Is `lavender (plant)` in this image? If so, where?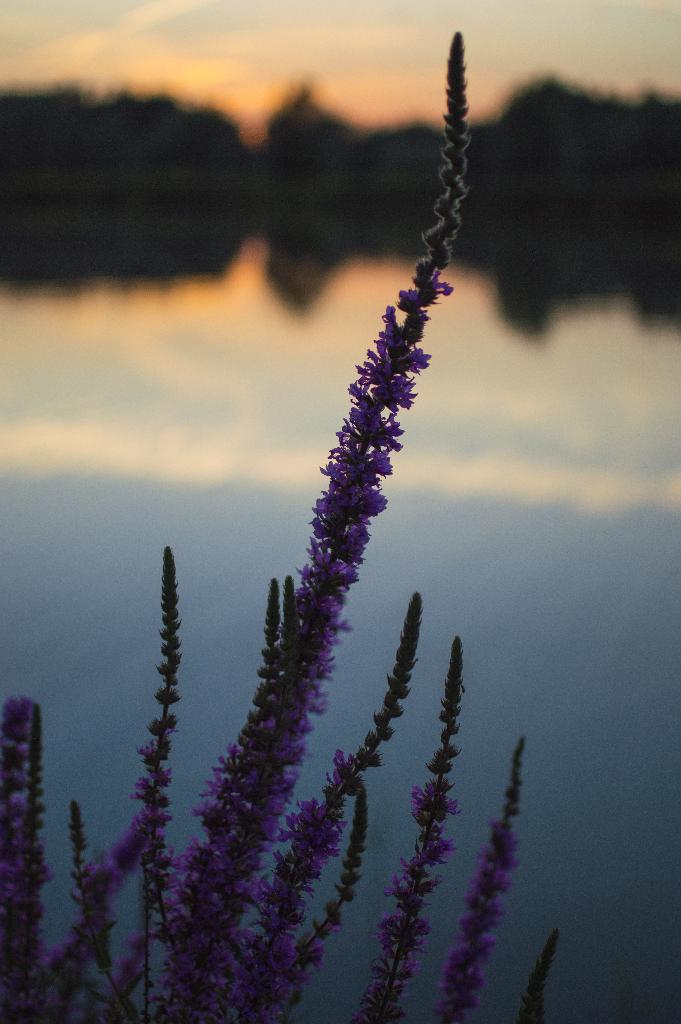
Yes, at left=266, top=591, right=429, bottom=958.
